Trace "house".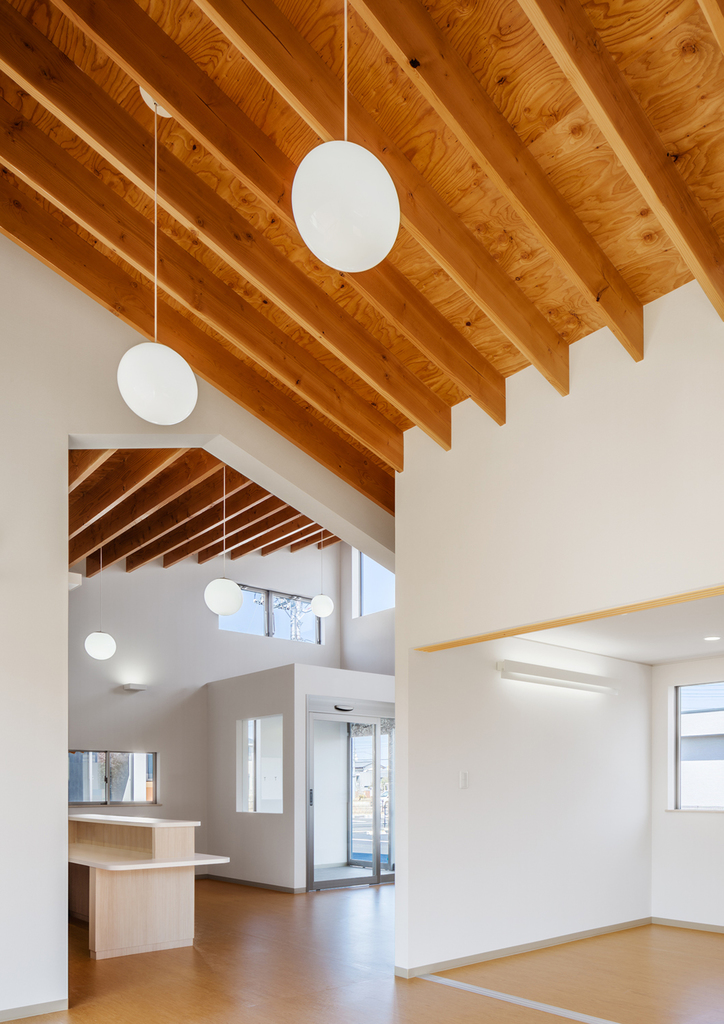
Traced to 0,0,723,1023.
